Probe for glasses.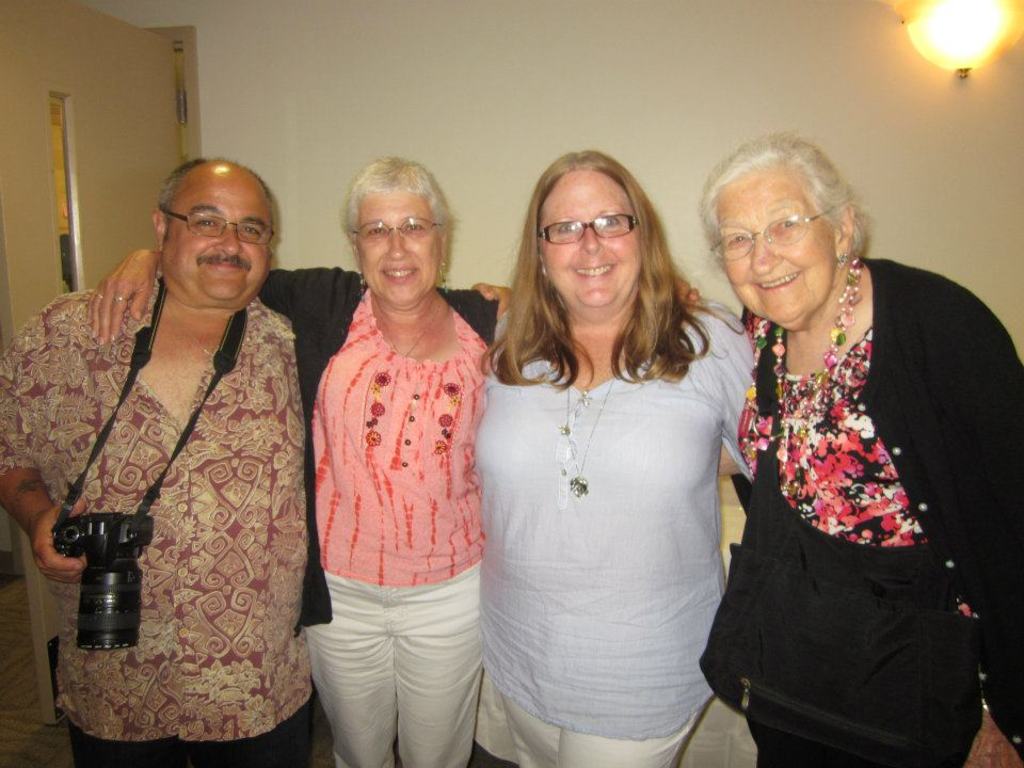
Probe result: 708/203/841/261.
